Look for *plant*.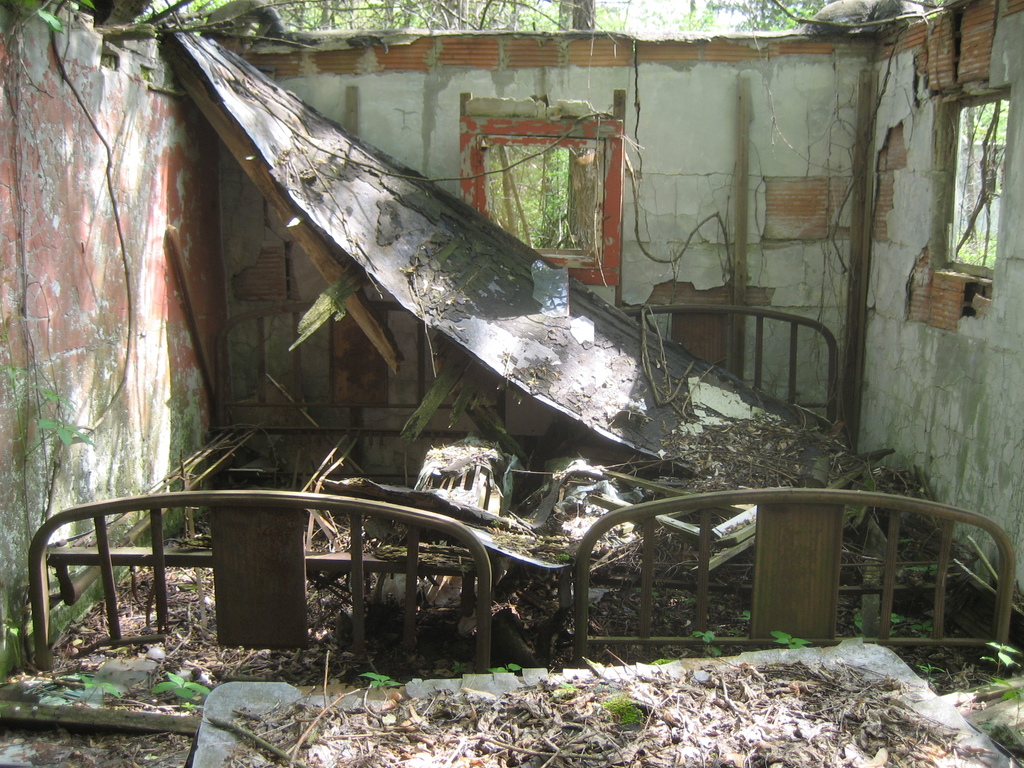
Found: [left=485, top=662, right=521, bottom=677].
